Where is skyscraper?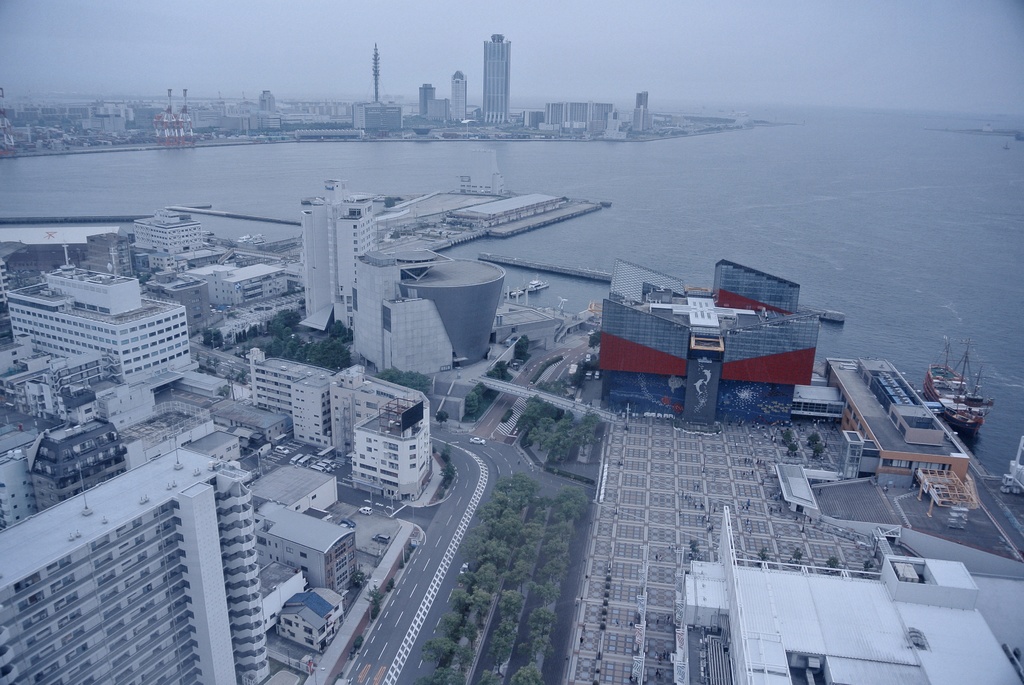
bbox(451, 71, 465, 122).
